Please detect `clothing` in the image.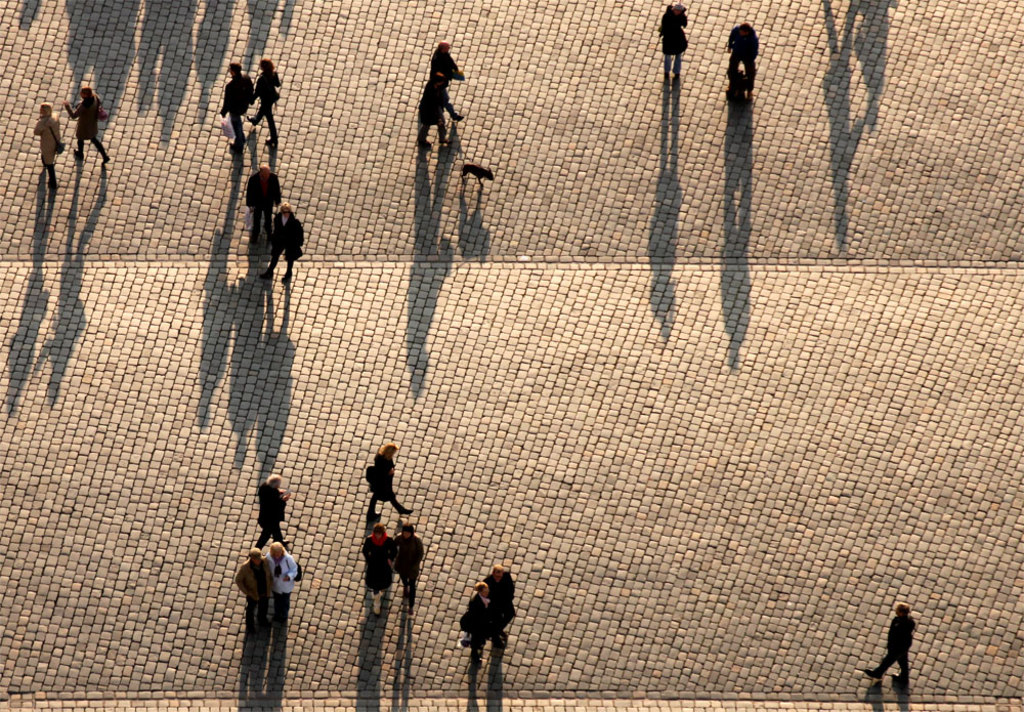
{"x1": 728, "y1": 27, "x2": 759, "y2": 74}.
